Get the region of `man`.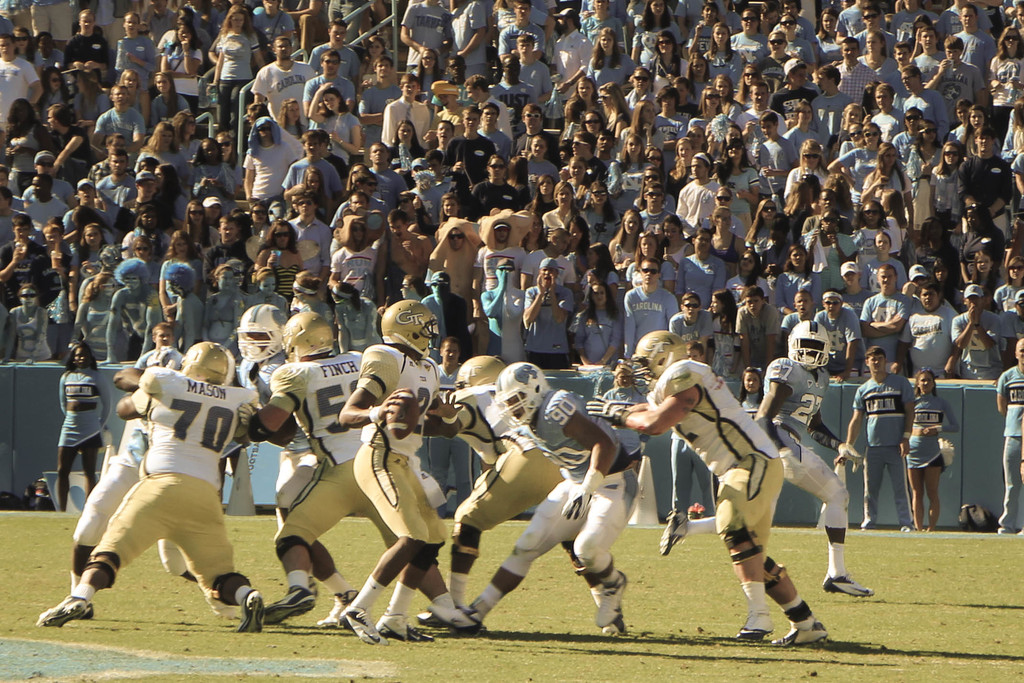
(left=94, top=151, right=135, bottom=198).
